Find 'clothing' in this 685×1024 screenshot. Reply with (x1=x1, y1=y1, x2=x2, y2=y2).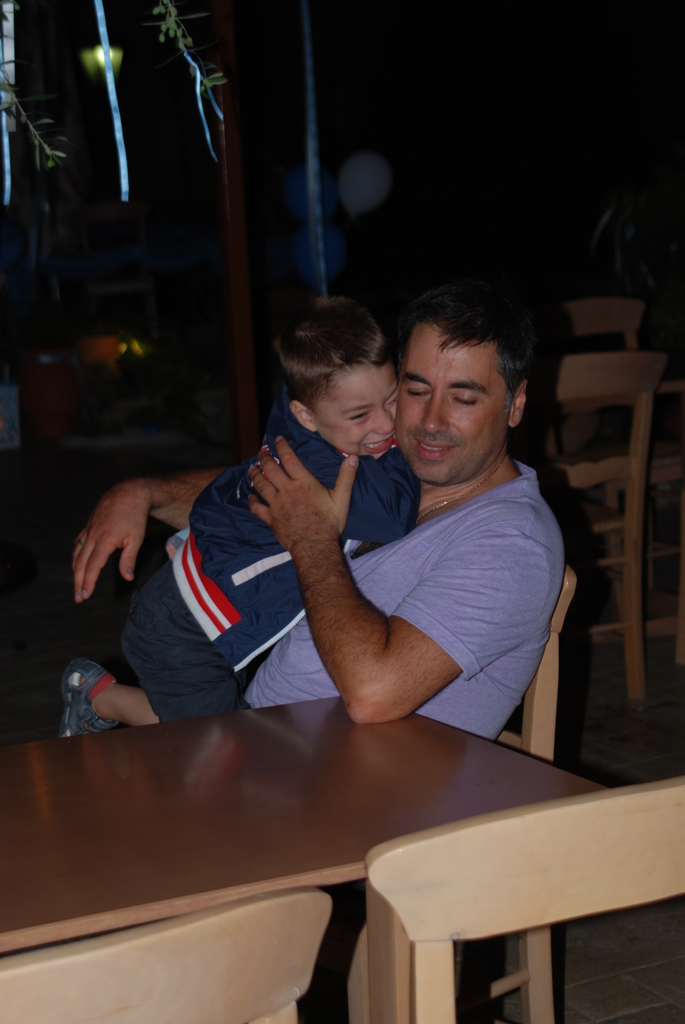
(x1=255, y1=458, x2=575, y2=753).
